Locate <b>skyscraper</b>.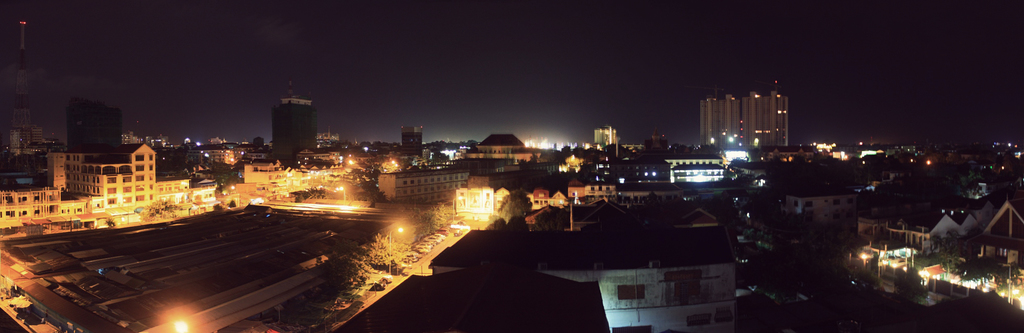
Bounding box: crop(38, 134, 167, 219).
